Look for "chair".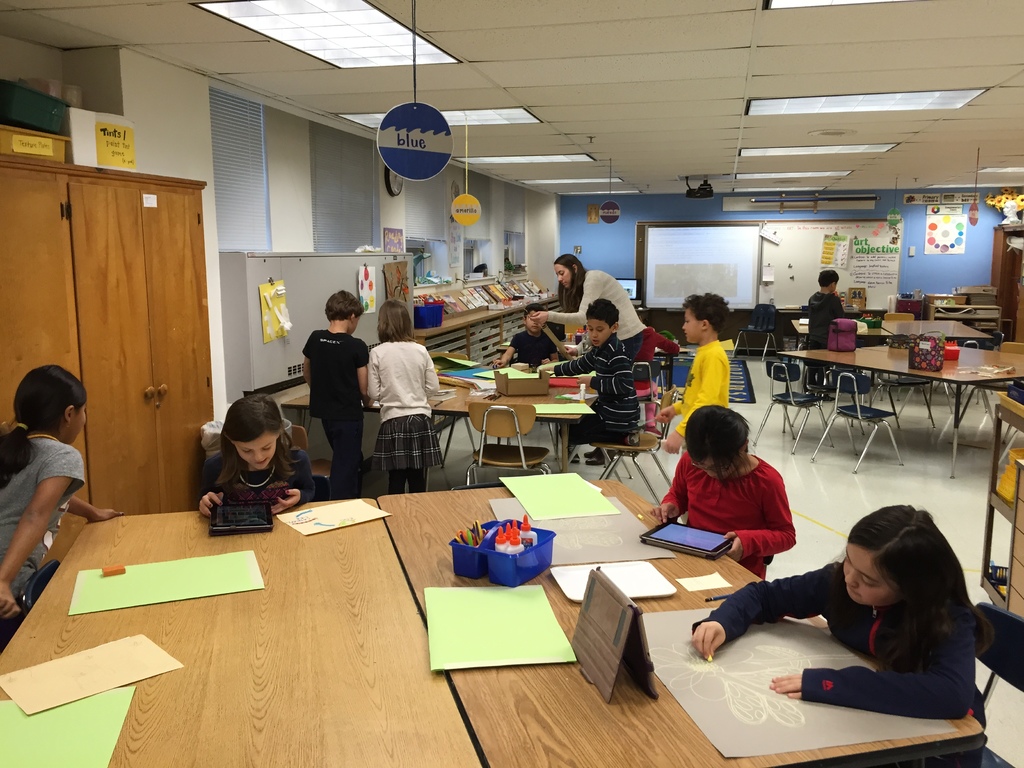
Found: bbox=[287, 423, 334, 497].
